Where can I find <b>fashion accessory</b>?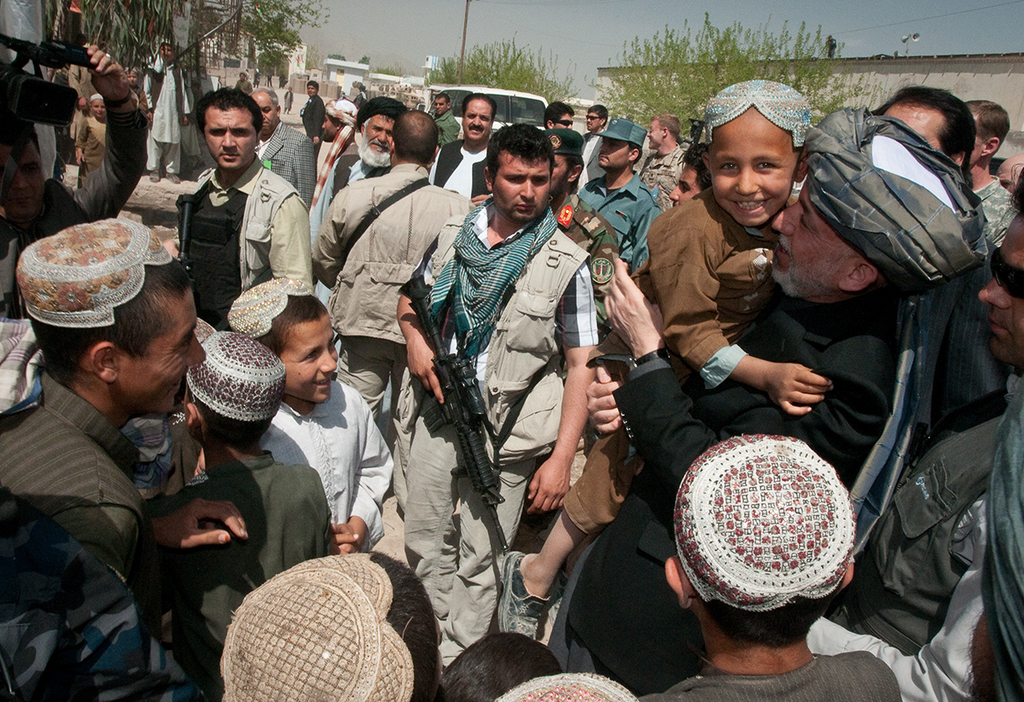
You can find it at <bbox>626, 345, 670, 374</bbox>.
